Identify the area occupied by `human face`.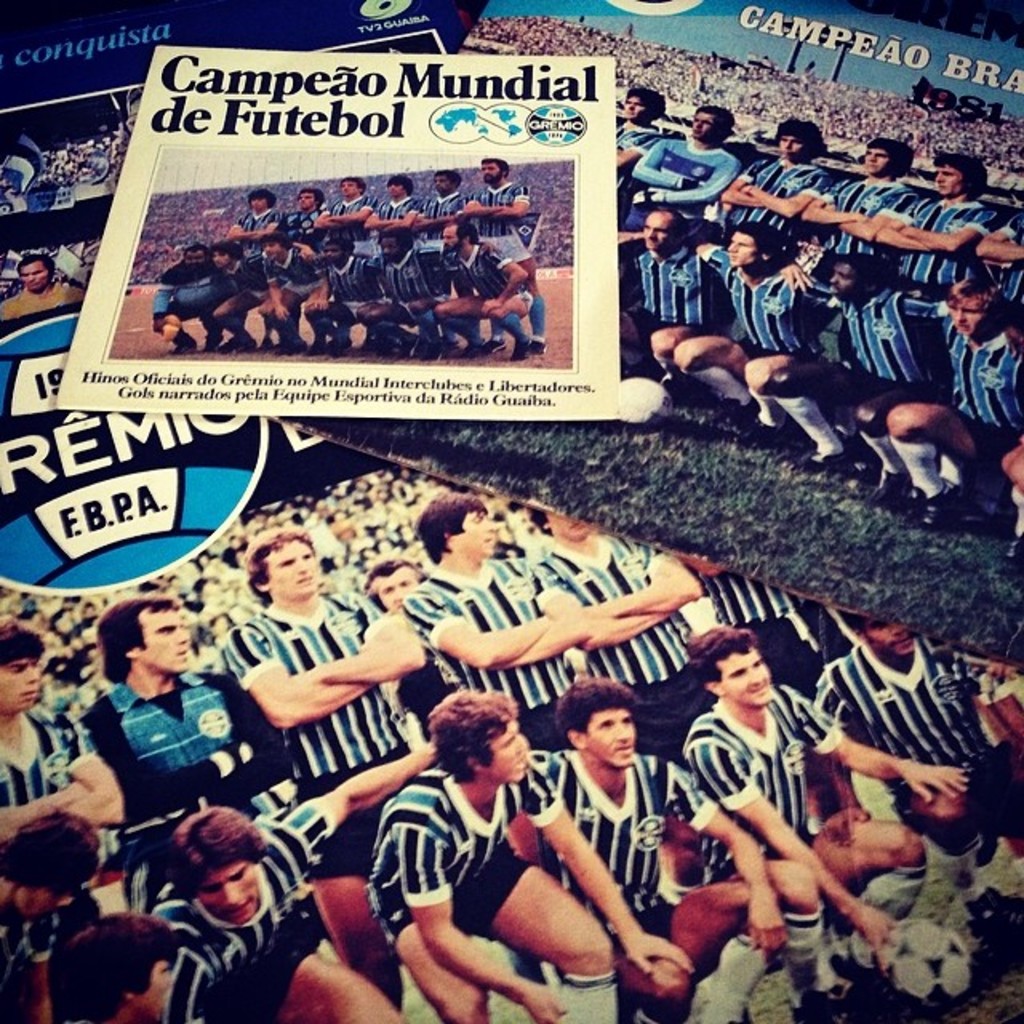
Area: box=[834, 270, 862, 301].
